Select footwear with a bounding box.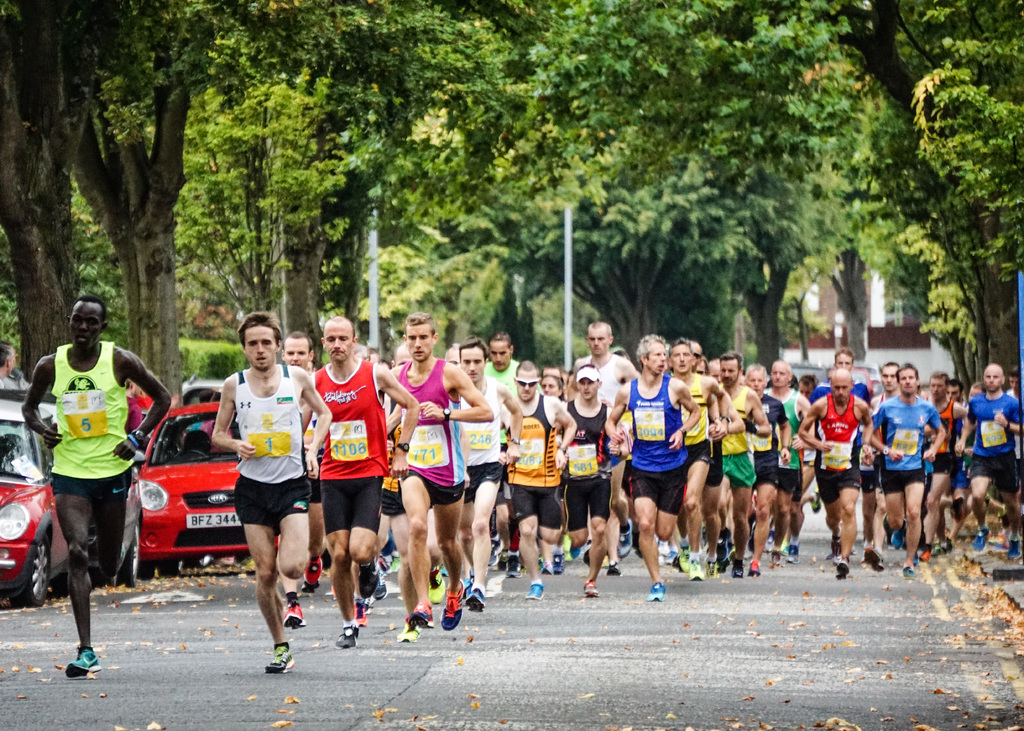
[936, 544, 951, 556].
